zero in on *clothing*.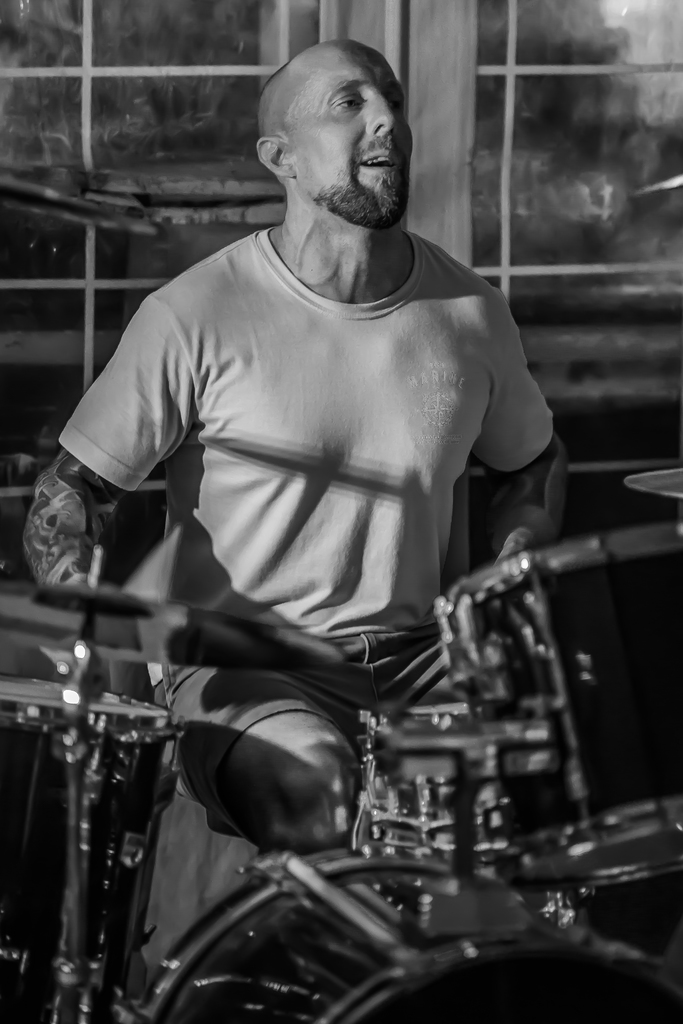
Zeroed in: locate(65, 183, 517, 799).
